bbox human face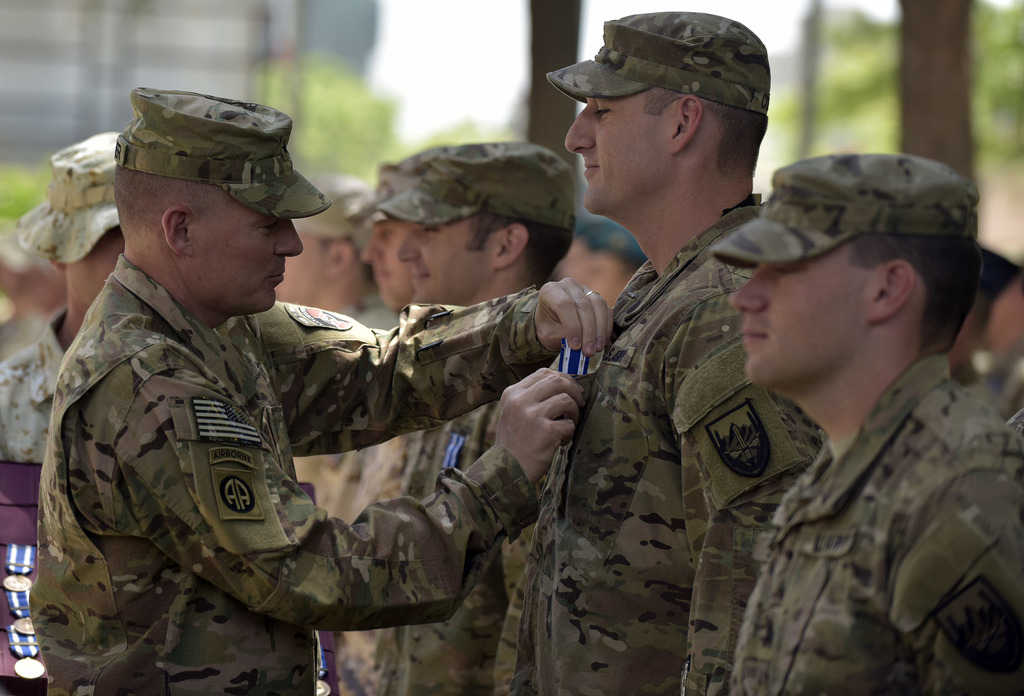
[x1=731, y1=239, x2=869, y2=384]
